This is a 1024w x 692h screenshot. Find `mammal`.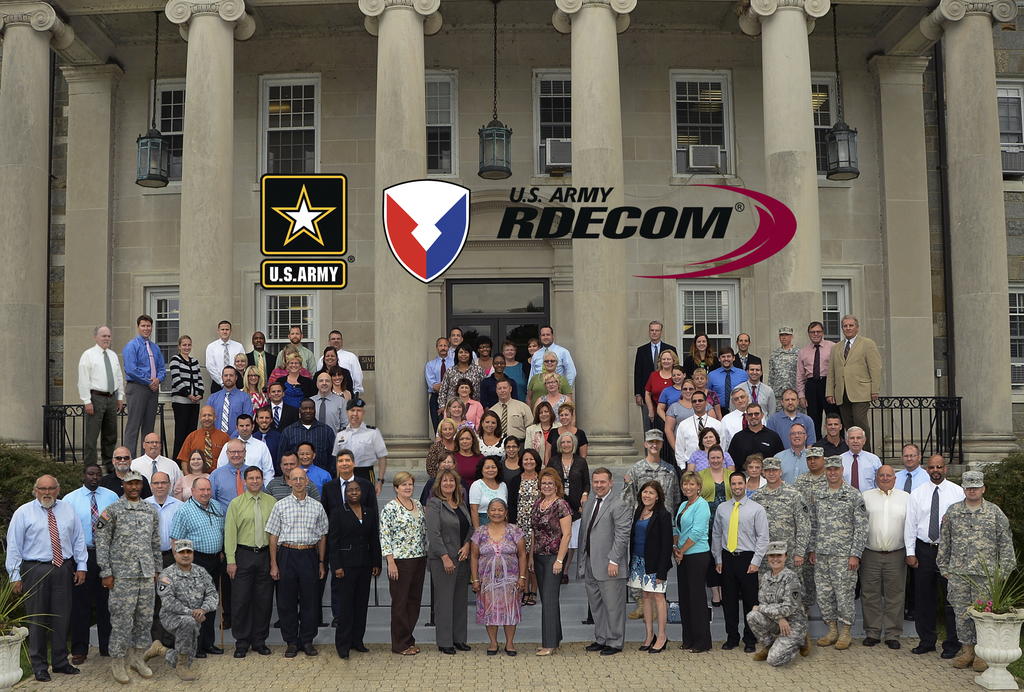
Bounding box: [left=320, top=344, right=356, bottom=393].
